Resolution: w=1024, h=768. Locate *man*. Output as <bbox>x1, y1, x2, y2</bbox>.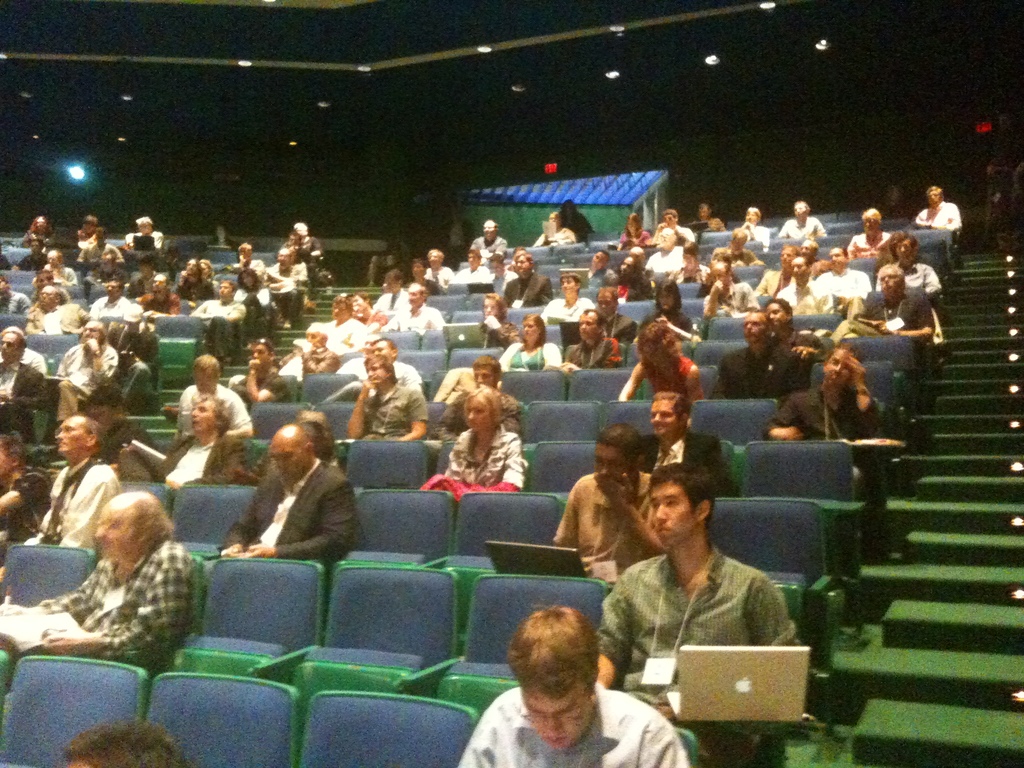
<bbox>191, 267, 246, 321</bbox>.
